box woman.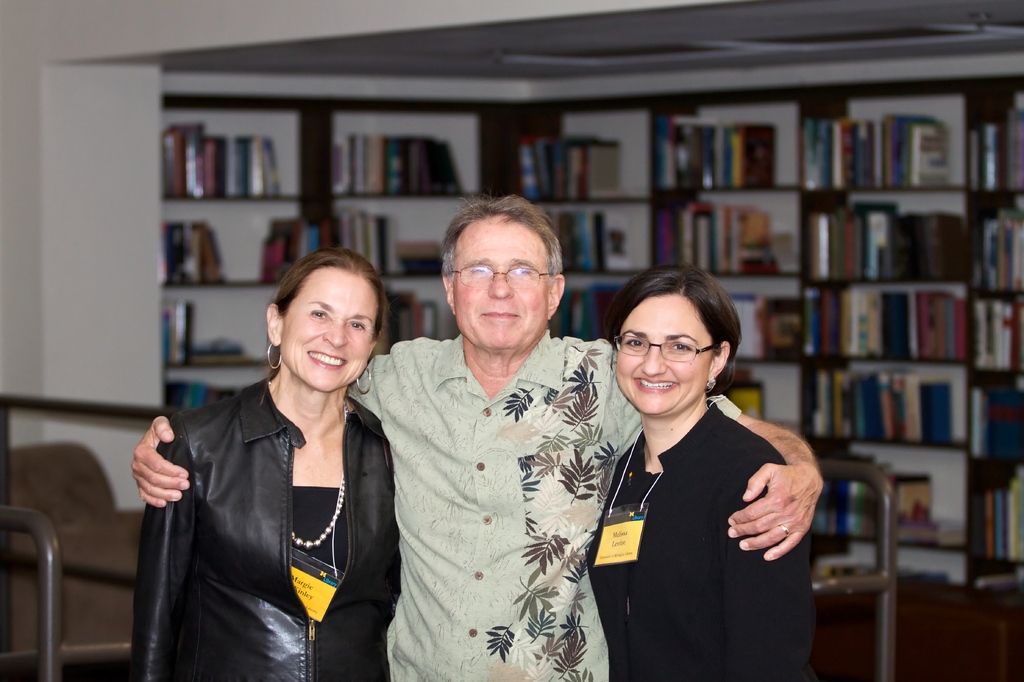
box=[577, 250, 820, 677].
